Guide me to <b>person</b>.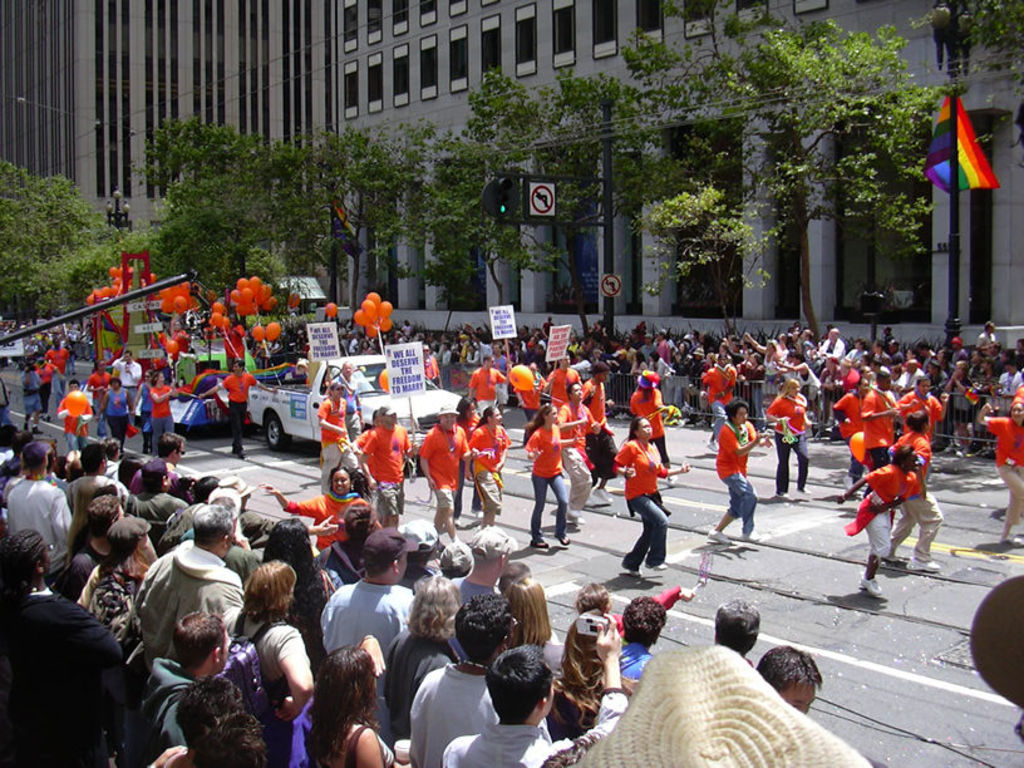
Guidance: <bbox>624, 422, 684, 592</bbox>.
